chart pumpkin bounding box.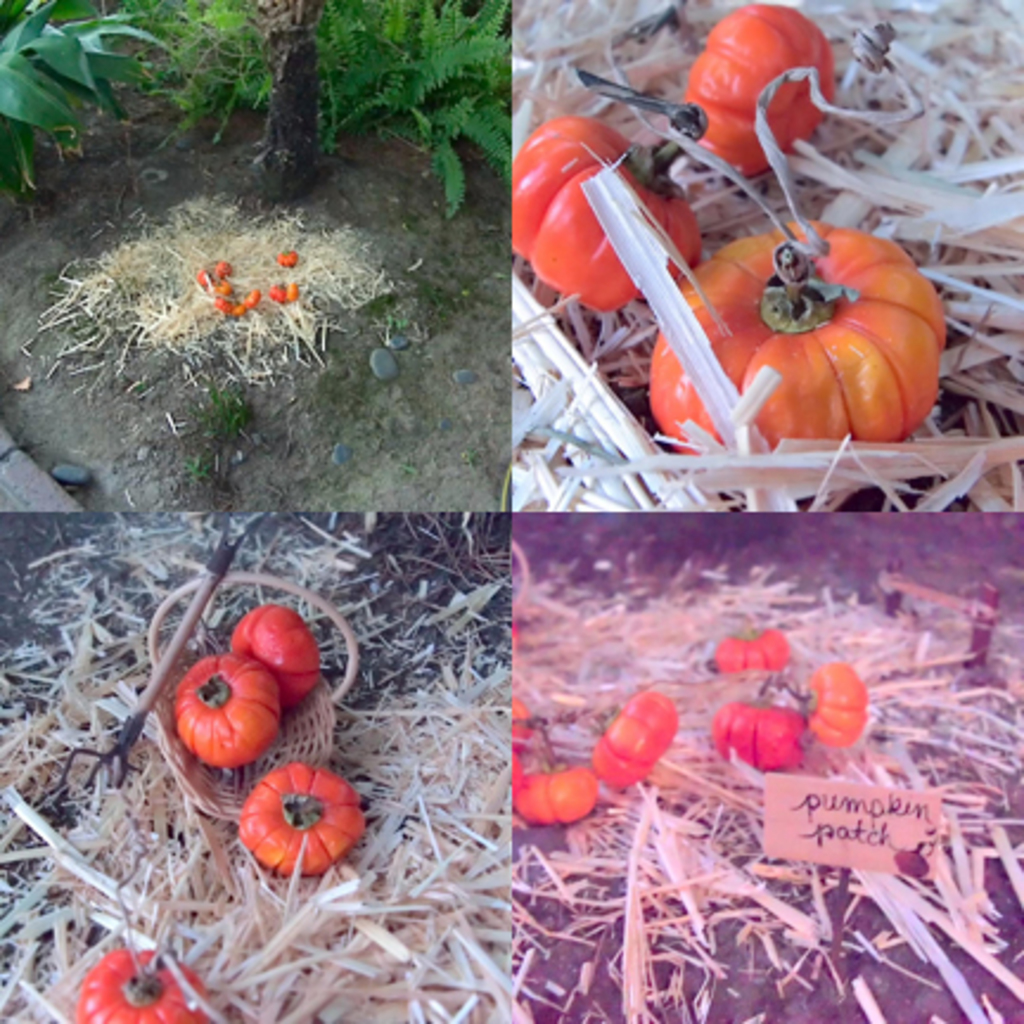
Charted: (500,107,721,320).
